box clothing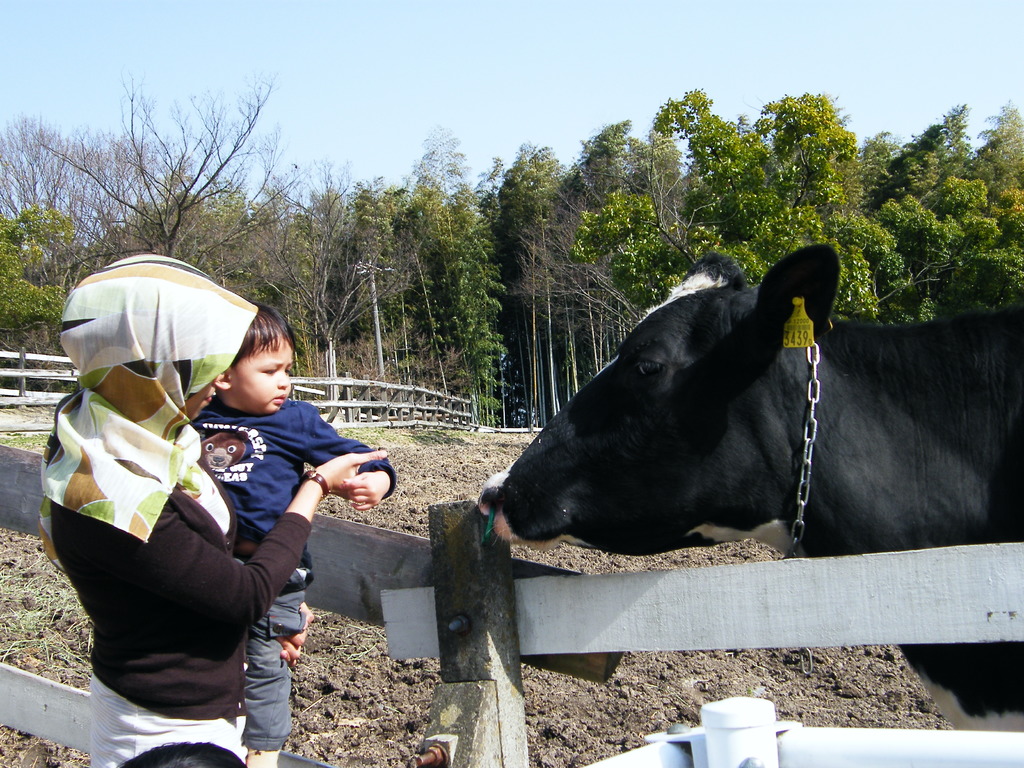
crop(186, 395, 398, 752)
